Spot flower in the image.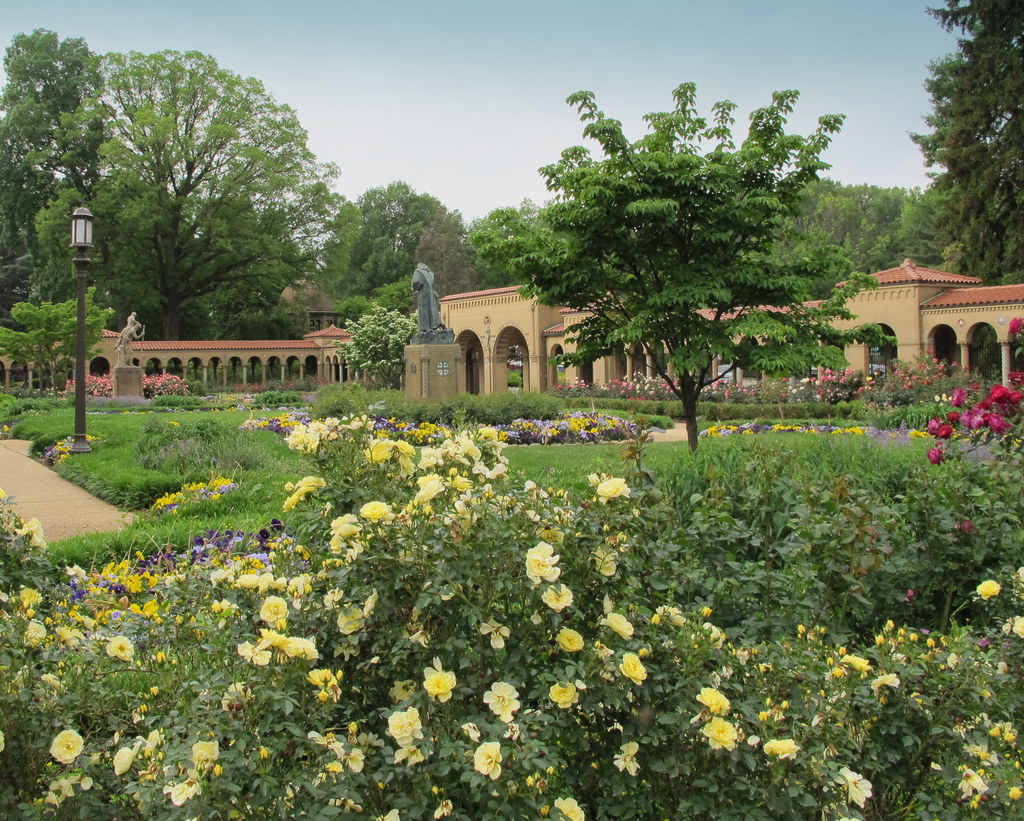
flower found at region(599, 613, 631, 641).
